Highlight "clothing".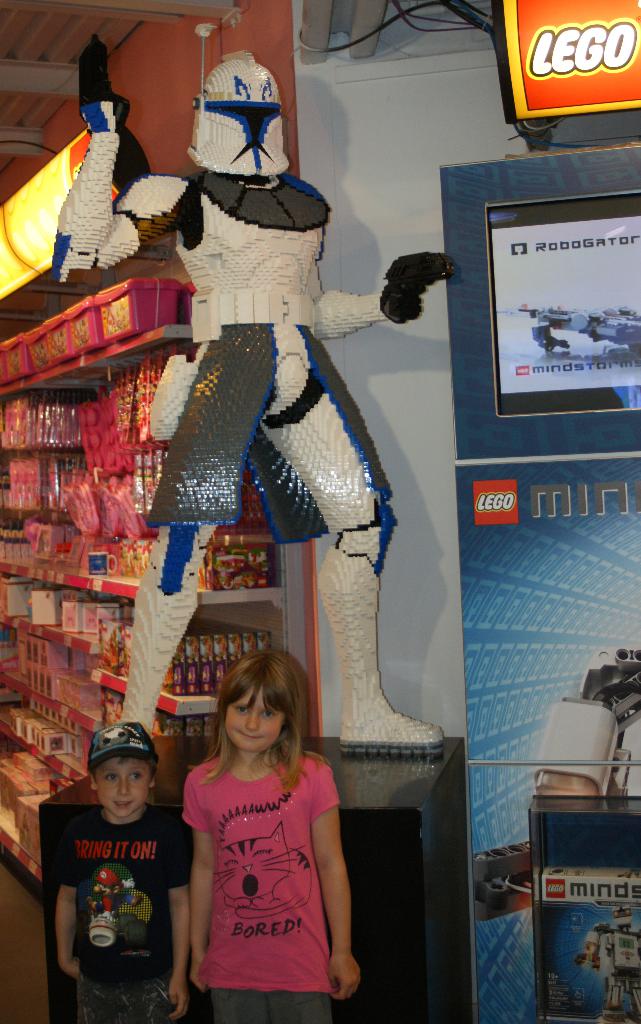
Highlighted region: l=56, t=799, r=188, b=1023.
